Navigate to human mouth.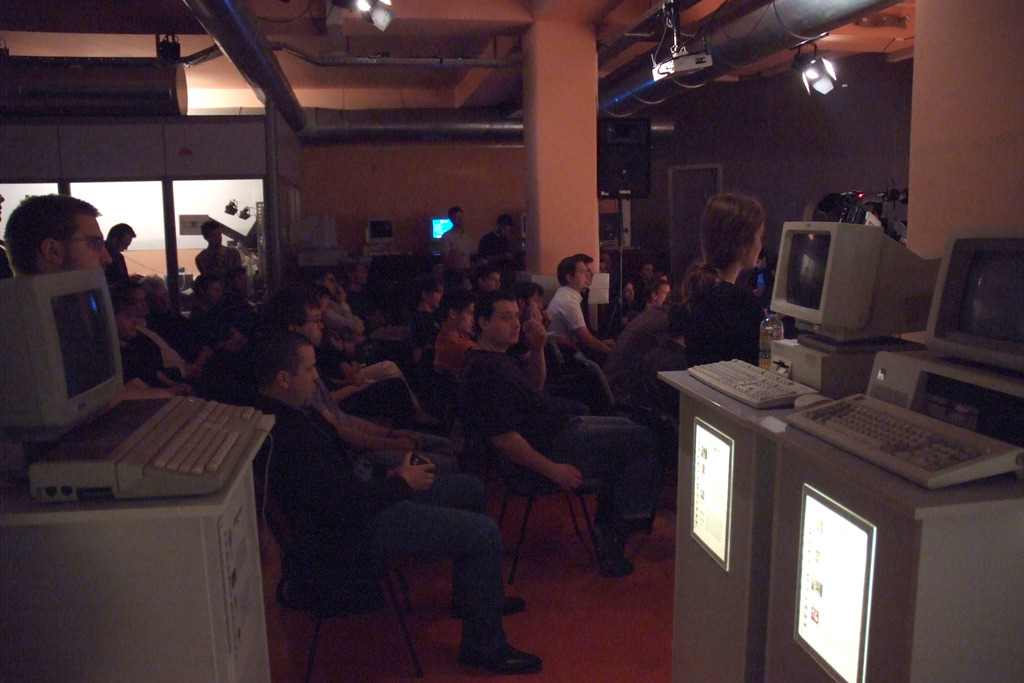
Navigation target: {"left": 507, "top": 332, "right": 520, "bottom": 338}.
